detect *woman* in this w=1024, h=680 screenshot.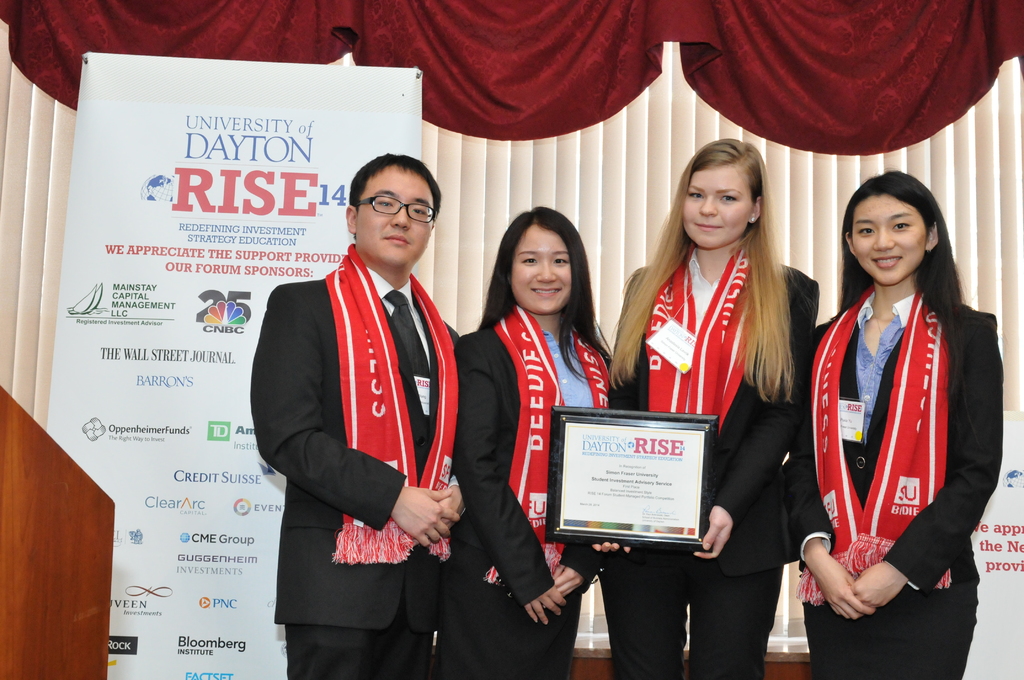
Detection: (x1=433, y1=193, x2=628, y2=679).
